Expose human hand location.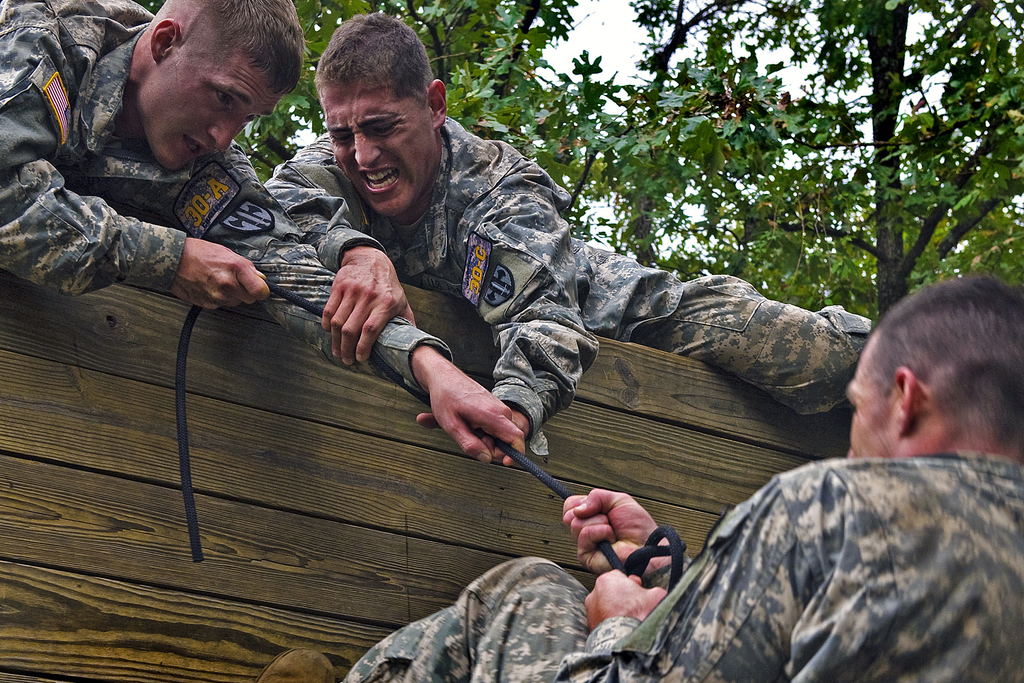
Exposed at (left=428, top=366, right=527, bottom=470).
